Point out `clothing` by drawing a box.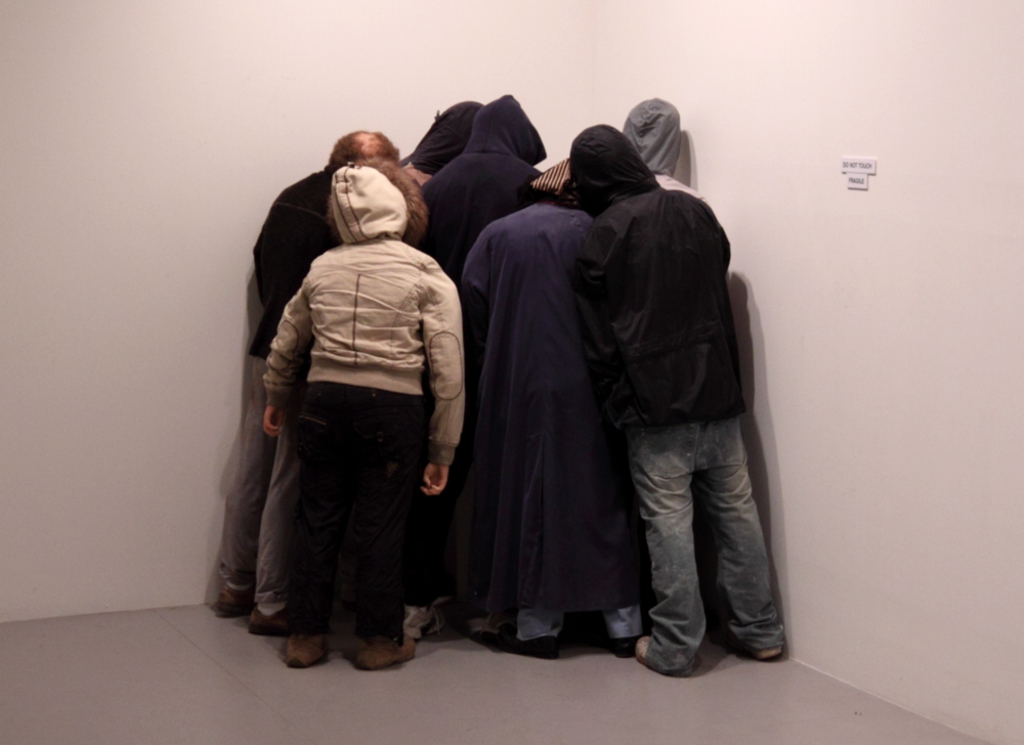
[left=208, top=172, right=374, bottom=629].
